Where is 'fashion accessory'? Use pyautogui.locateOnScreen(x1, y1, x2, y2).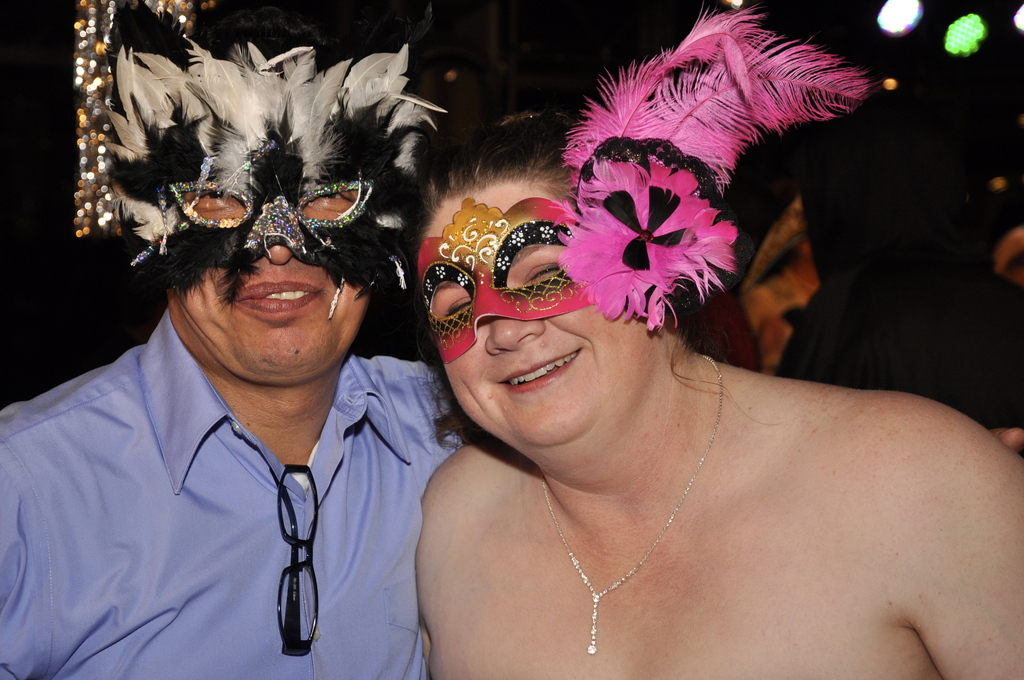
pyautogui.locateOnScreen(415, 0, 868, 366).
